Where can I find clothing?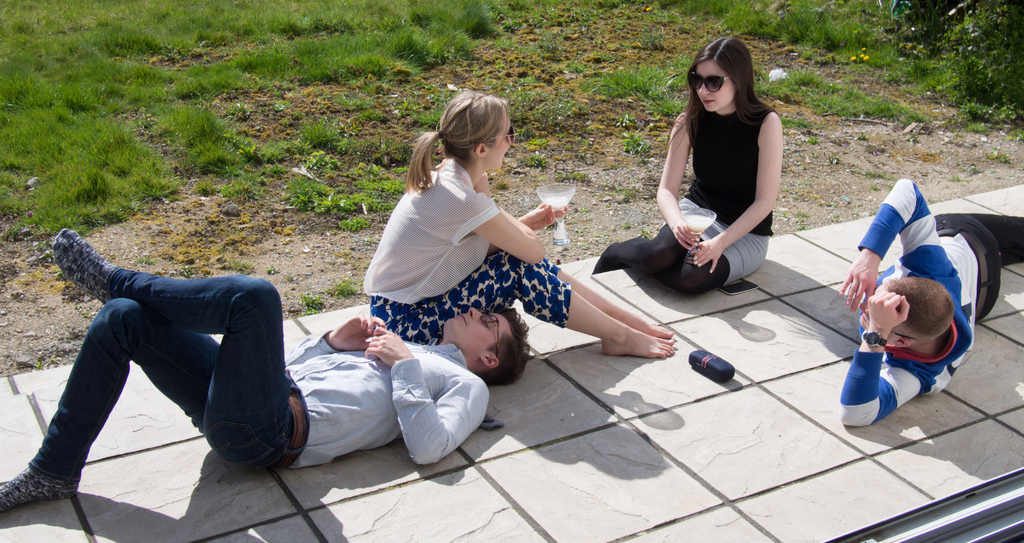
You can find it at box=[644, 71, 792, 283].
